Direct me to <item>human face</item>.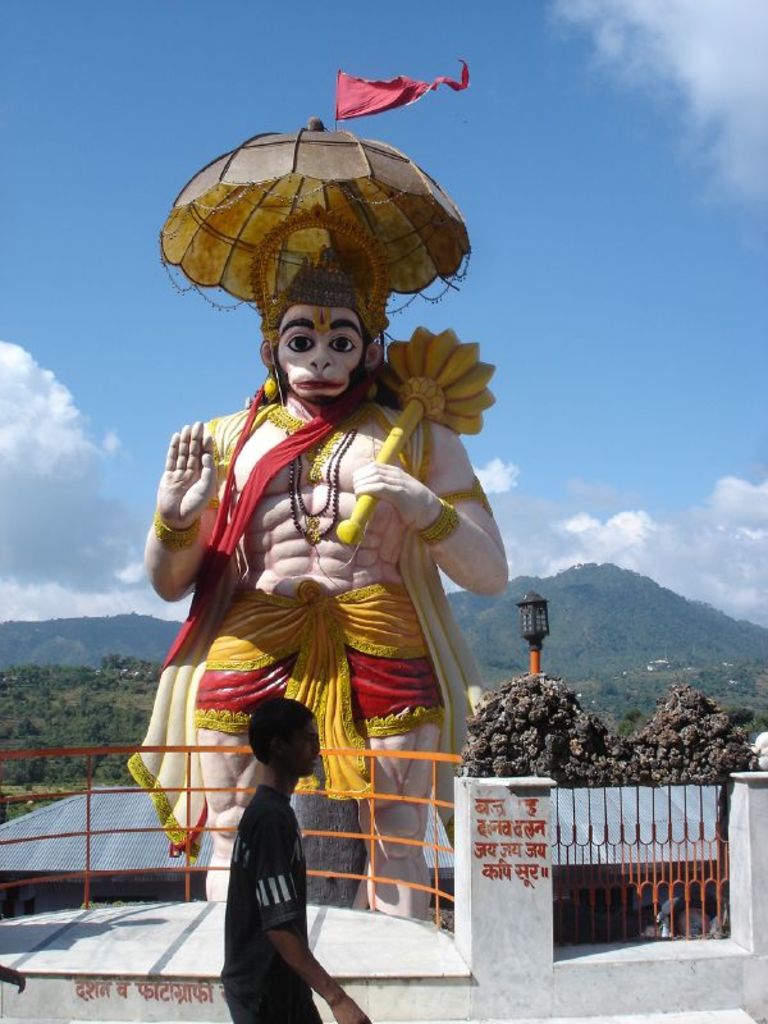
Direction: BBox(289, 719, 323, 777).
